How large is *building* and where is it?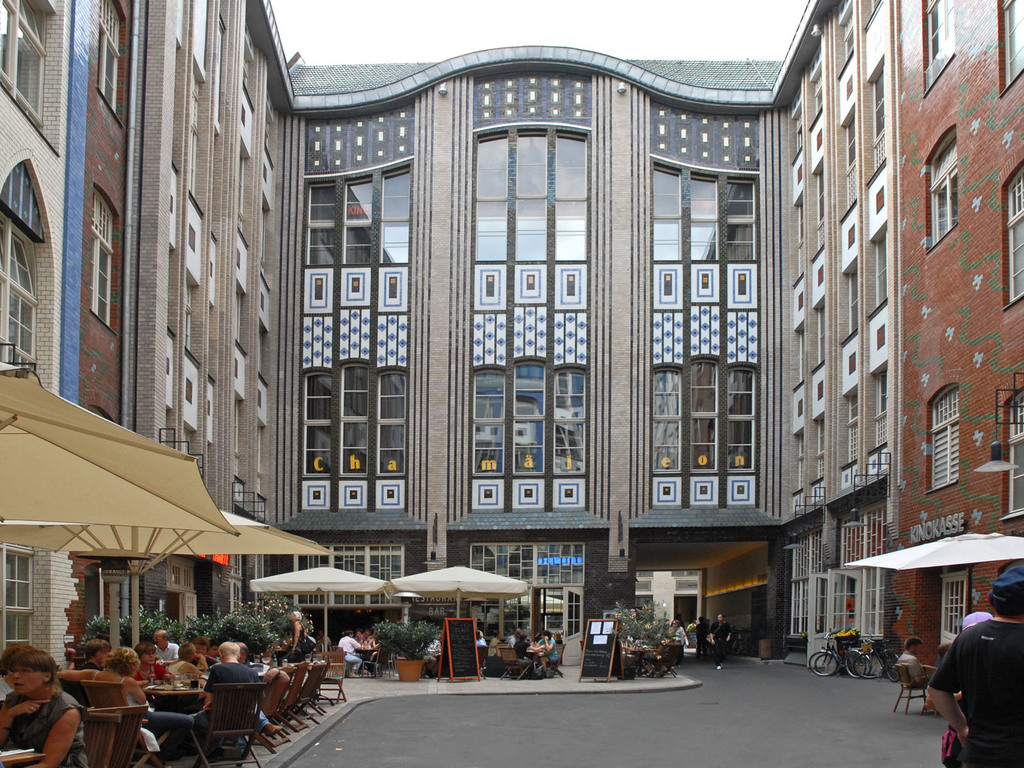
Bounding box: l=289, t=45, r=782, b=633.
